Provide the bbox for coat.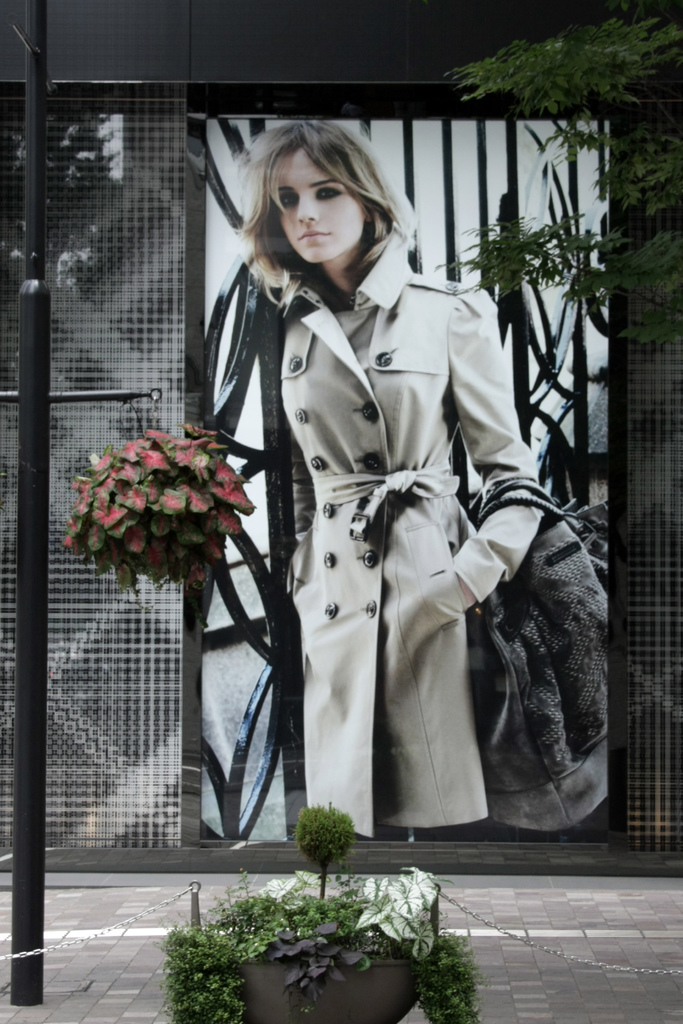
bbox=(232, 221, 550, 841).
